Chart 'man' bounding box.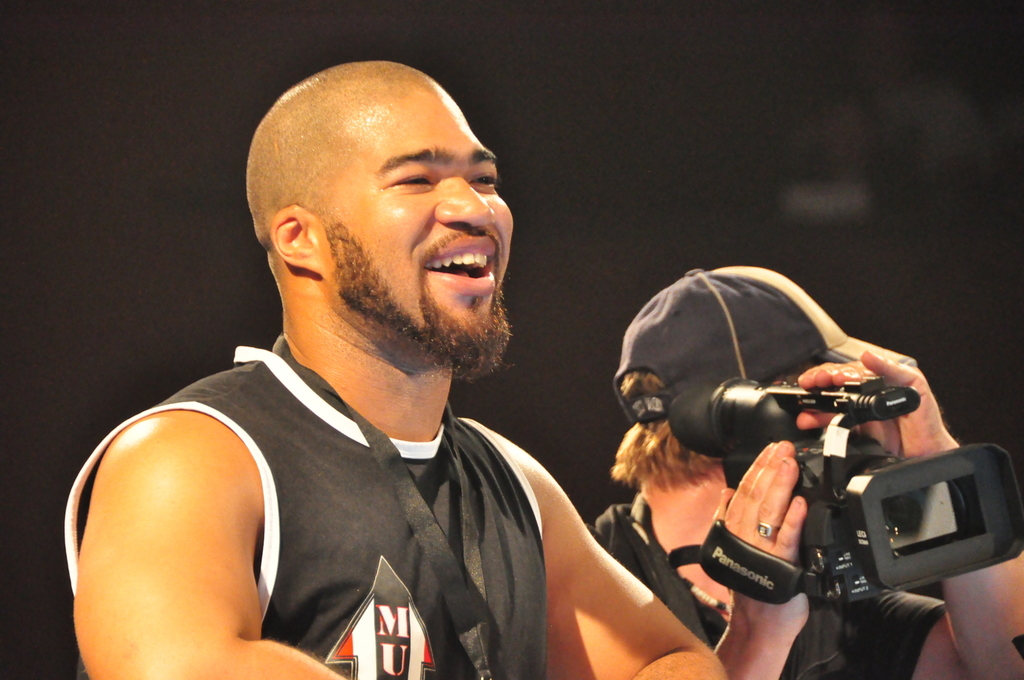
Charted: [left=587, top=262, right=1023, bottom=679].
